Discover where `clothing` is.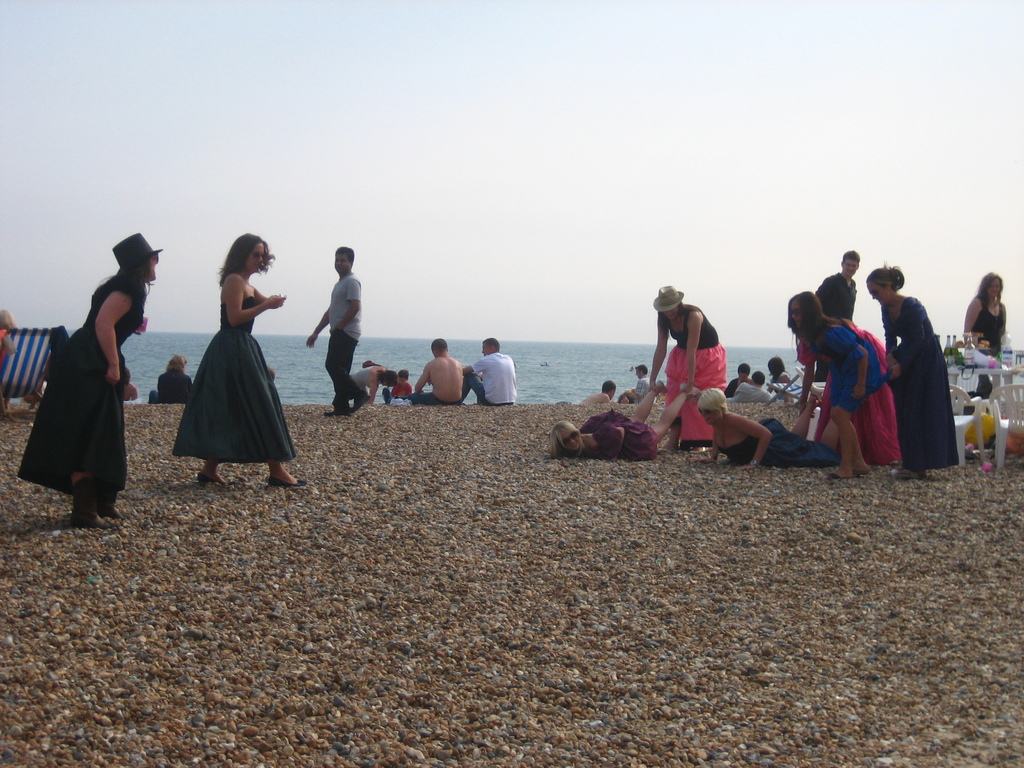
Discovered at {"left": 577, "top": 412, "right": 653, "bottom": 461}.
